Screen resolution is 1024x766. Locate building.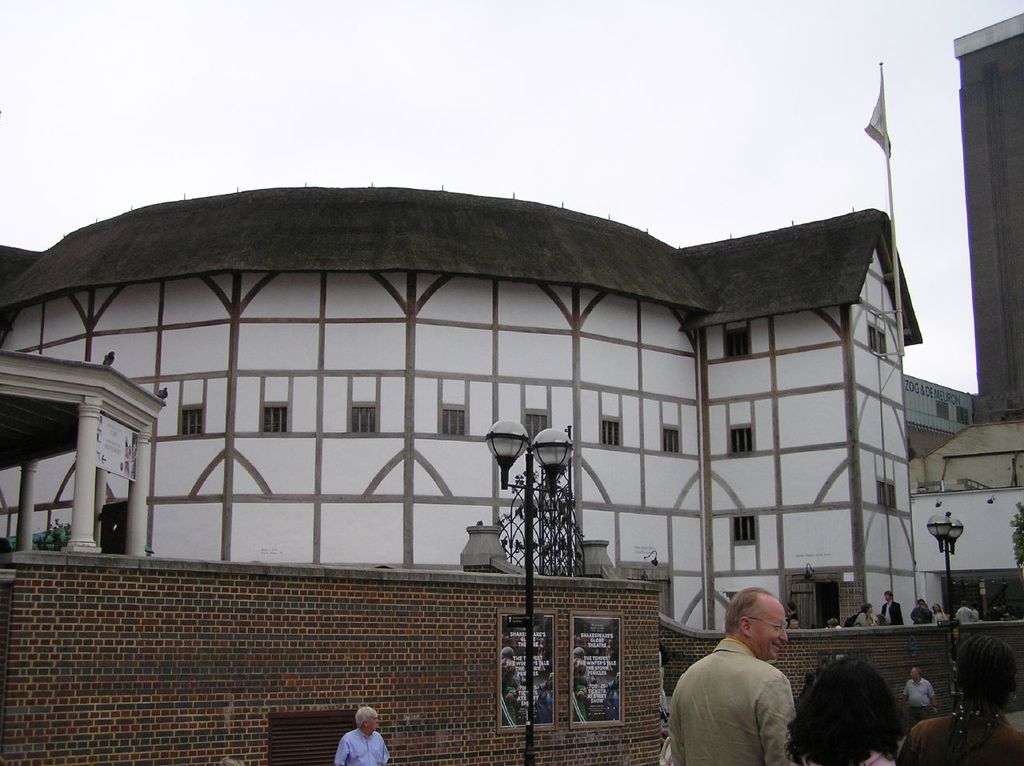
Rect(906, 378, 976, 456).
